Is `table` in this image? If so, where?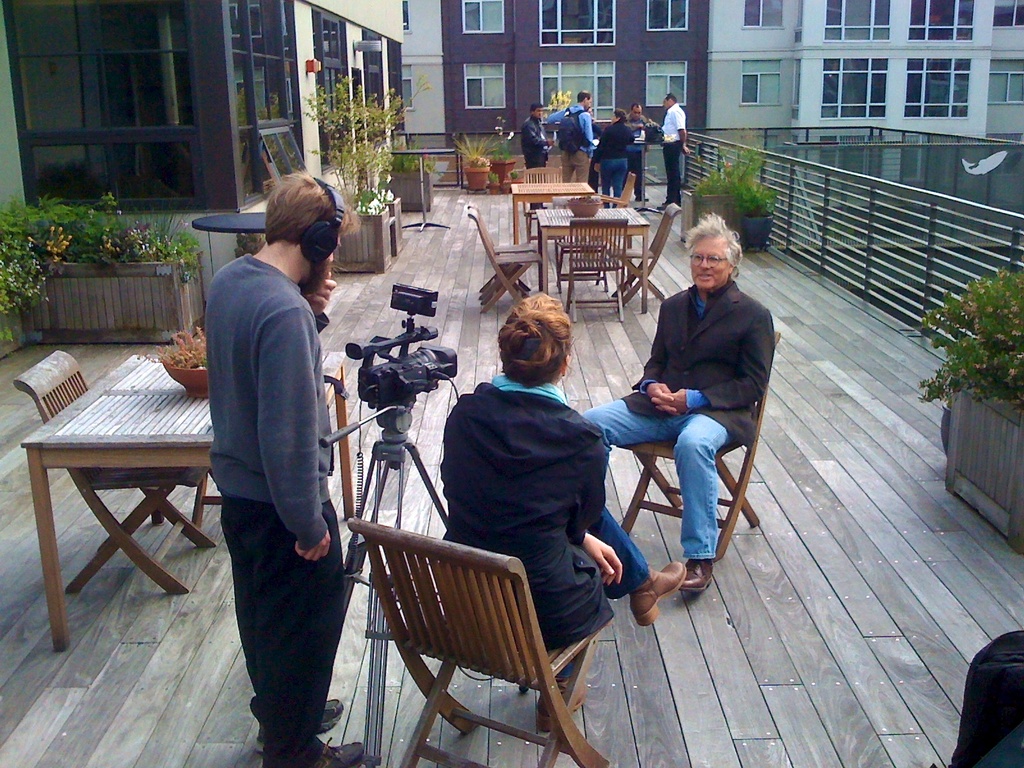
Yes, at {"x1": 13, "y1": 410, "x2": 223, "y2": 631}.
